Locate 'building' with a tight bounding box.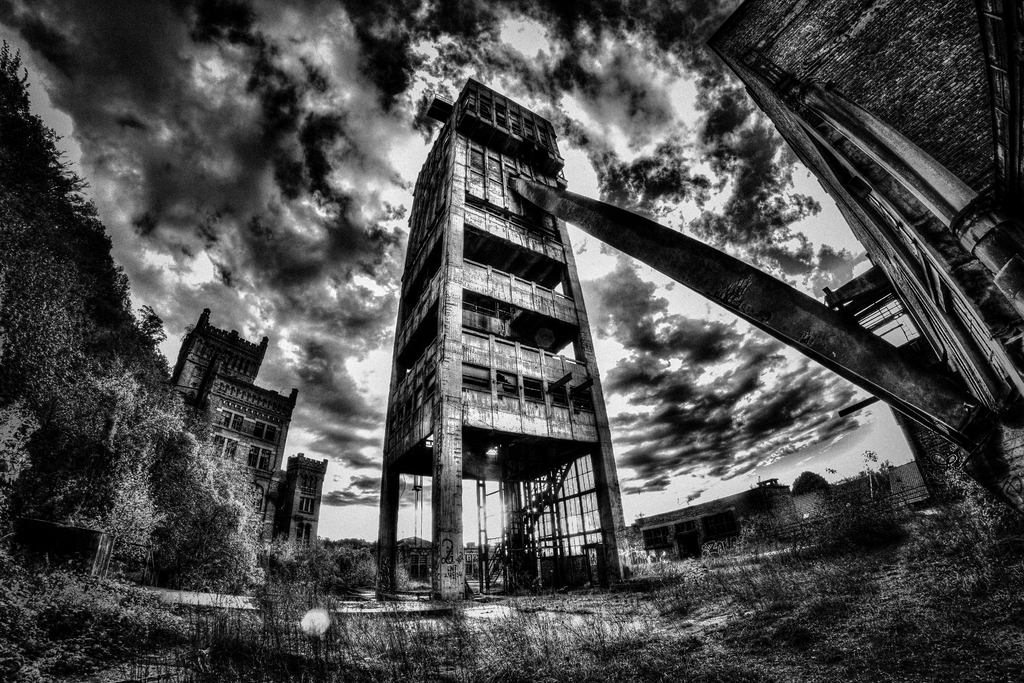
(left=179, top=303, right=335, bottom=546).
